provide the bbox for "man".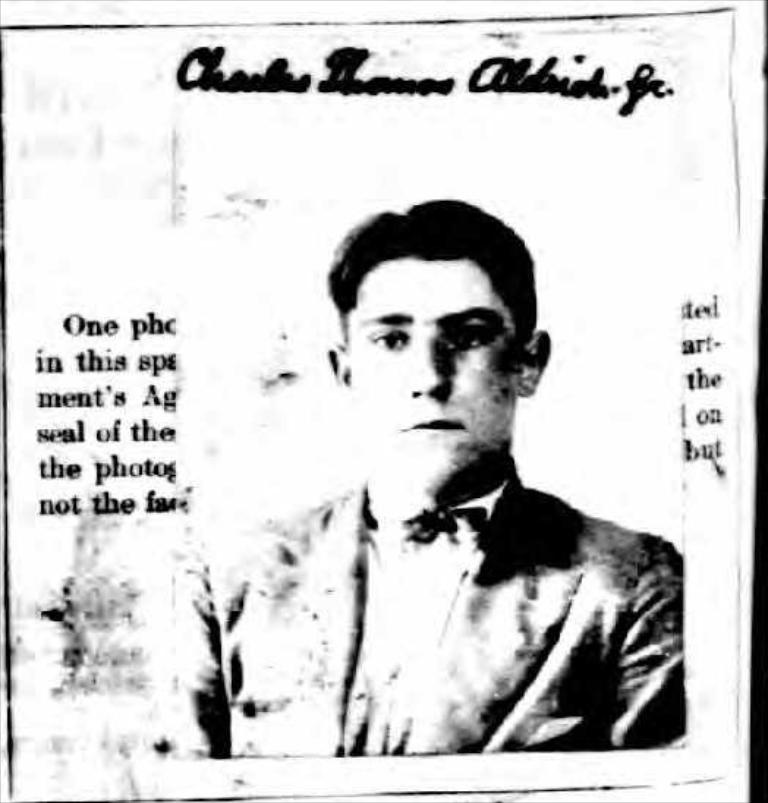
[left=171, top=199, right=683, bottom=763].
